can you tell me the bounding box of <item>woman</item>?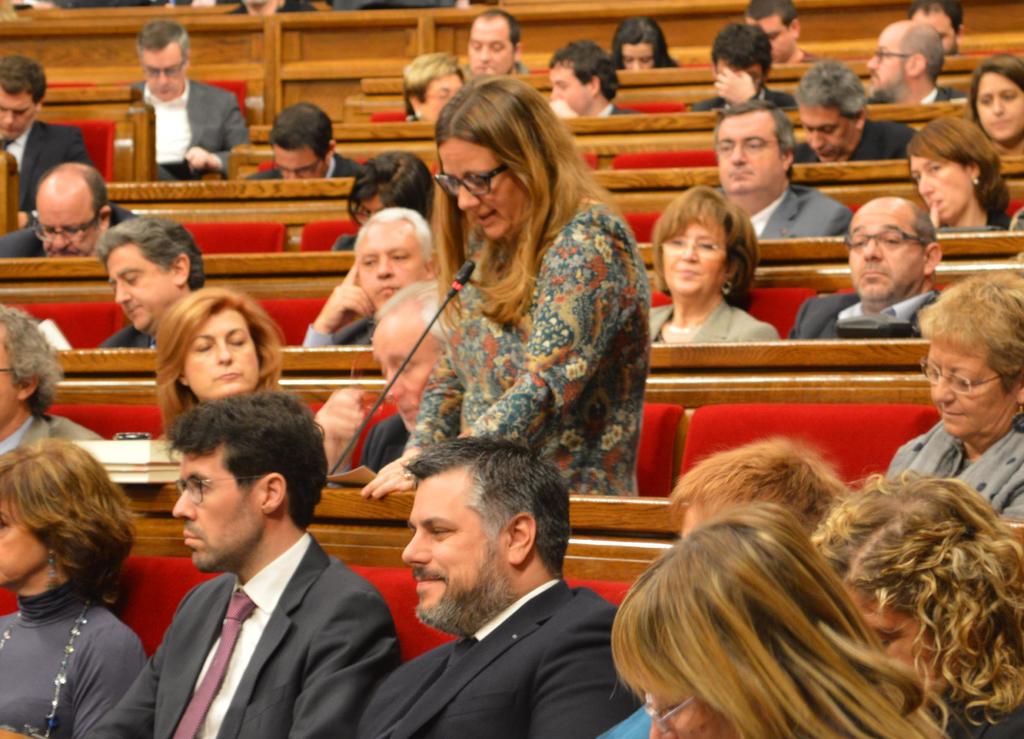
(left=353, top=69, right=639, bottom=501).
